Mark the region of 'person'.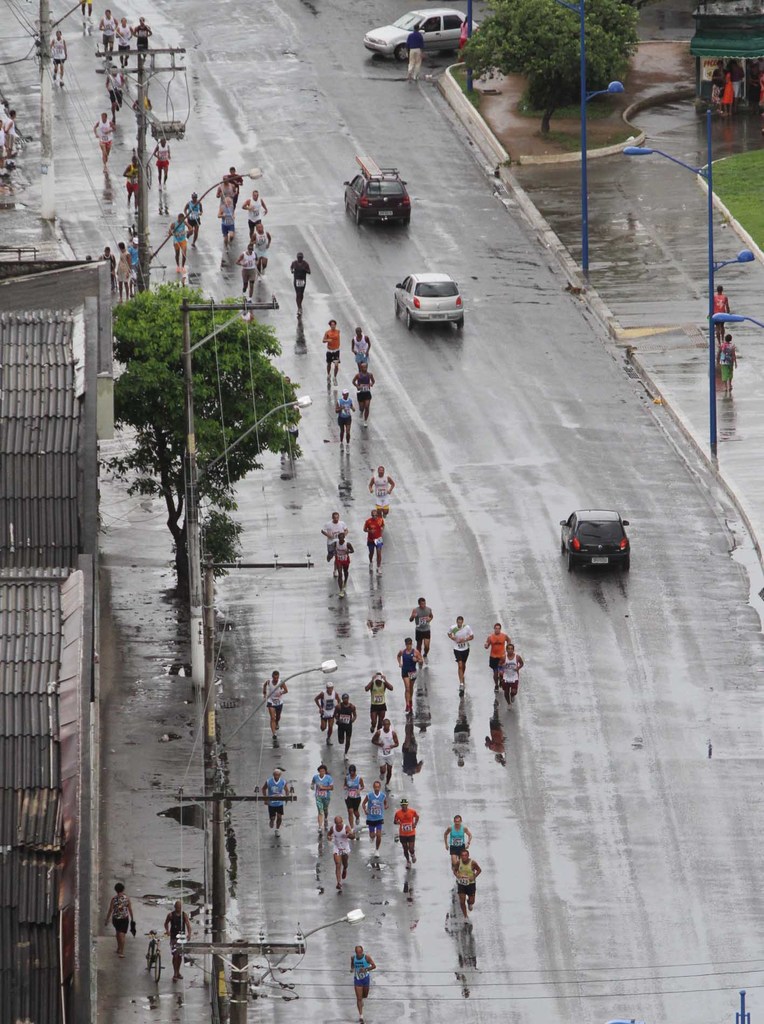
Region: [x1=260, y1=762, x2=287, y2=837].
